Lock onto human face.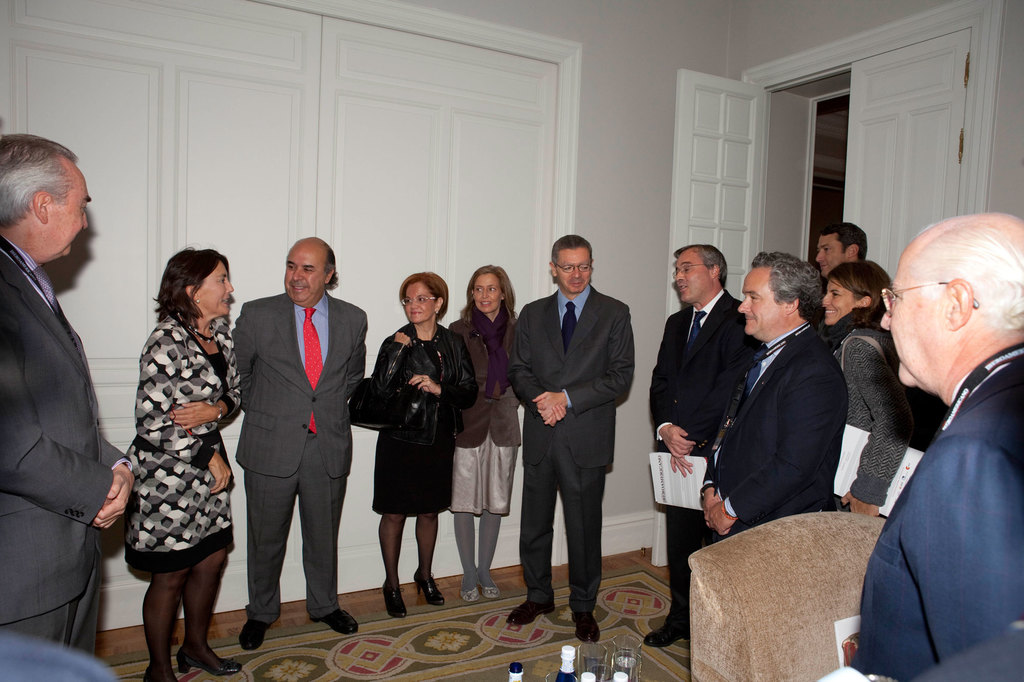
Locked: (left=815, top=237, right=845, bottom=269).
